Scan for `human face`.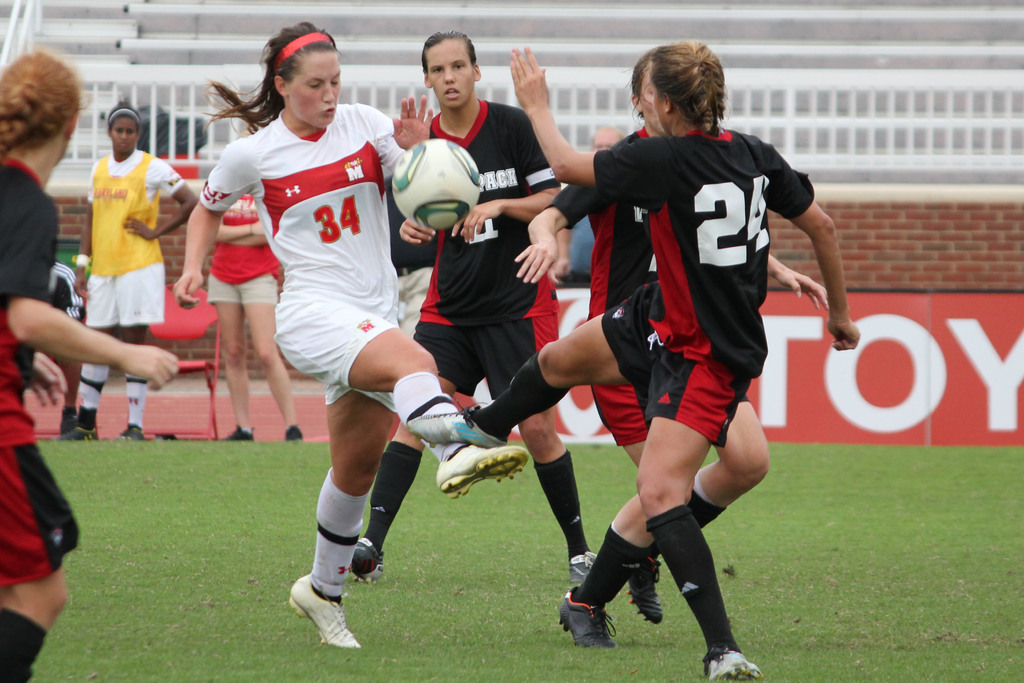
Scan result: 291,52,341,127.
